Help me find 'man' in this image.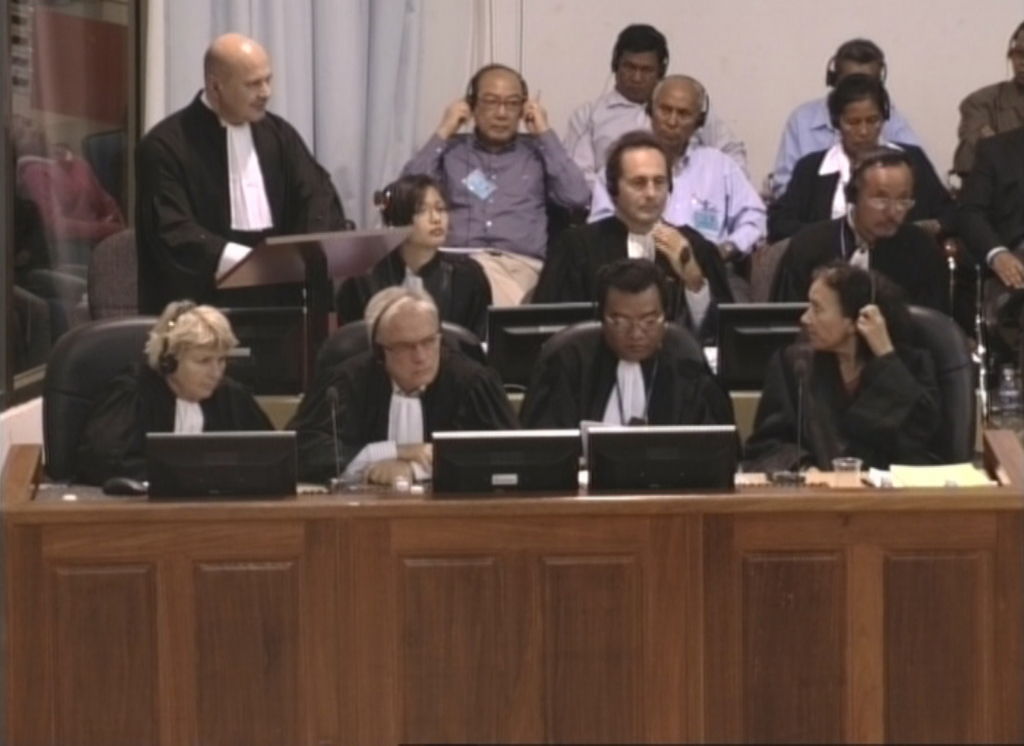
Found it: left=587, top=73, right=772, bottom=301.
